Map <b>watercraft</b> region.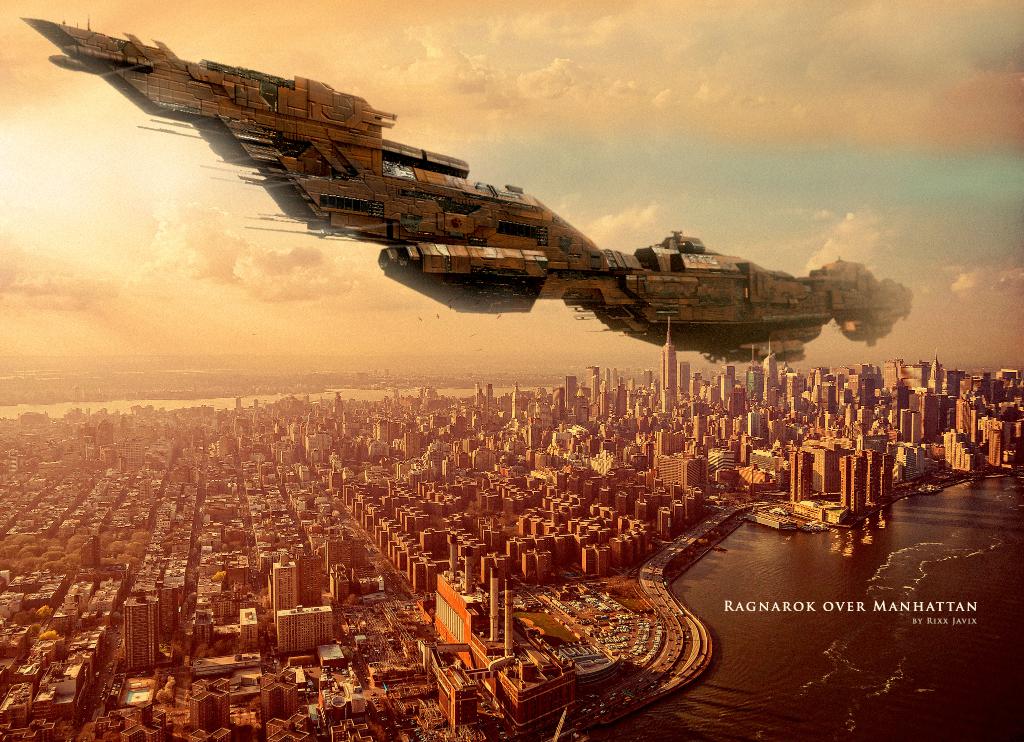
Mapped to box=[810, 510, 831, 527].
